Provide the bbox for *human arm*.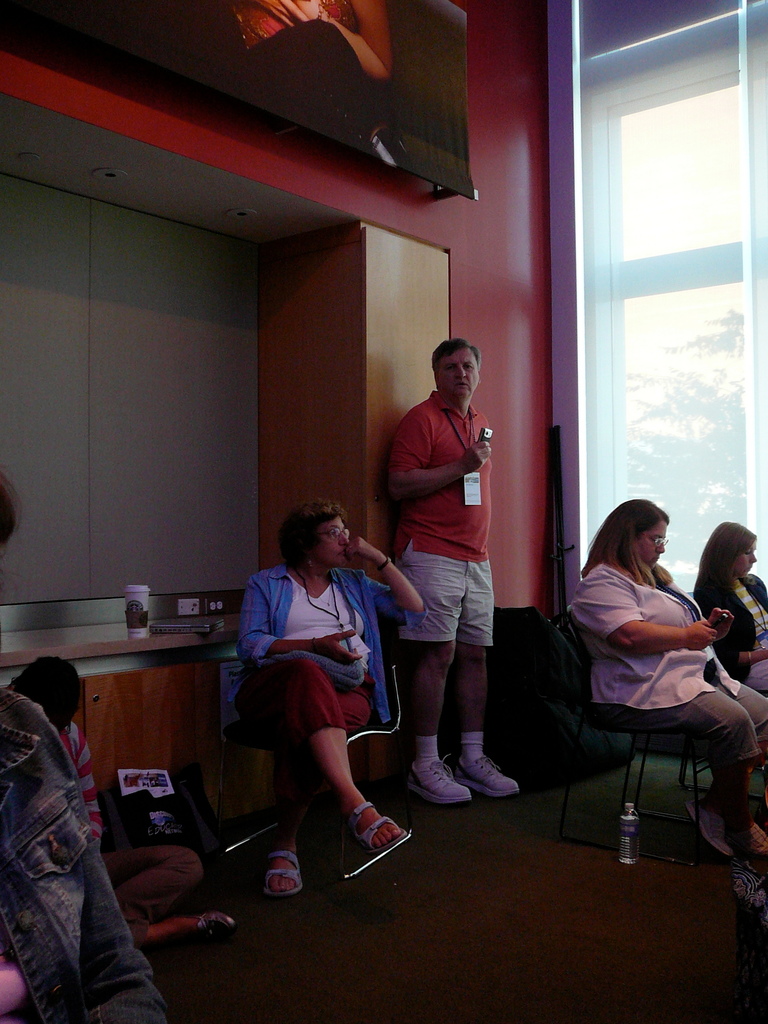
571/580/720/680.
